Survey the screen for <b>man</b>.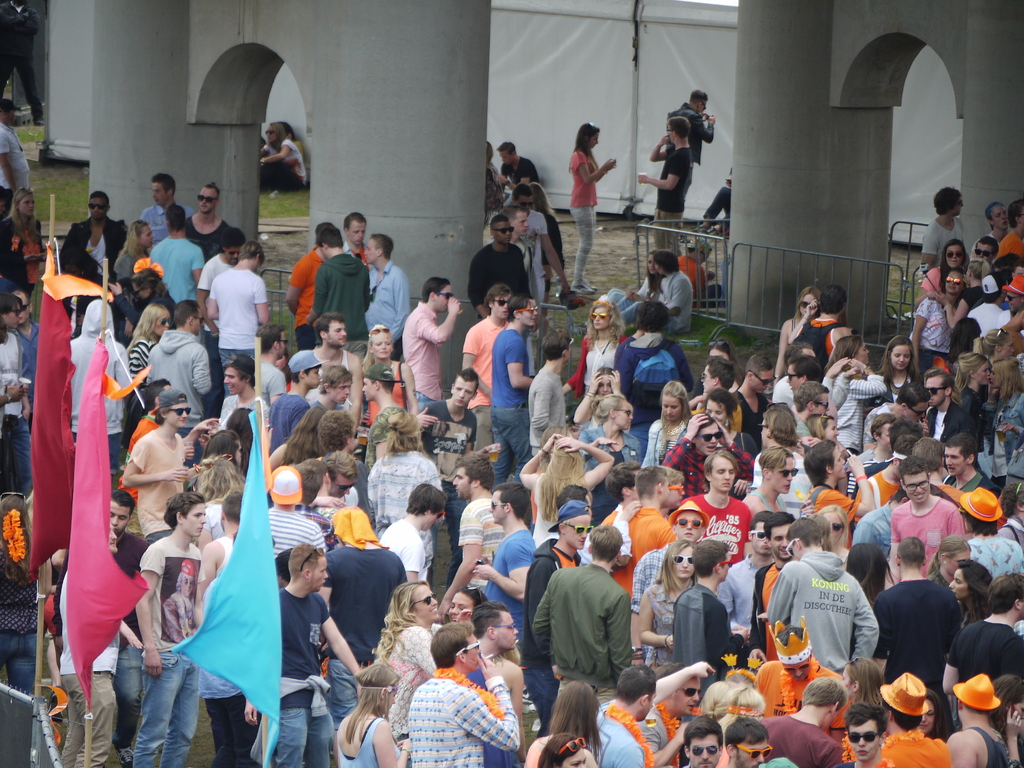
Survey found: [0,316,25,494].
